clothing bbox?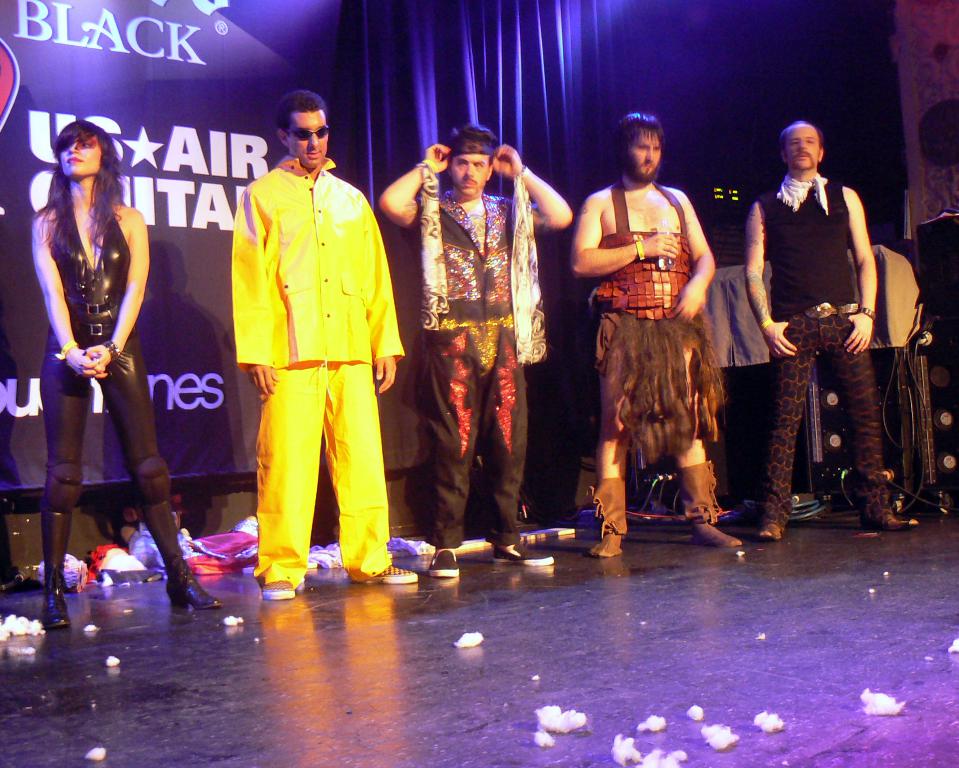
(589, 179, 724, 466)
